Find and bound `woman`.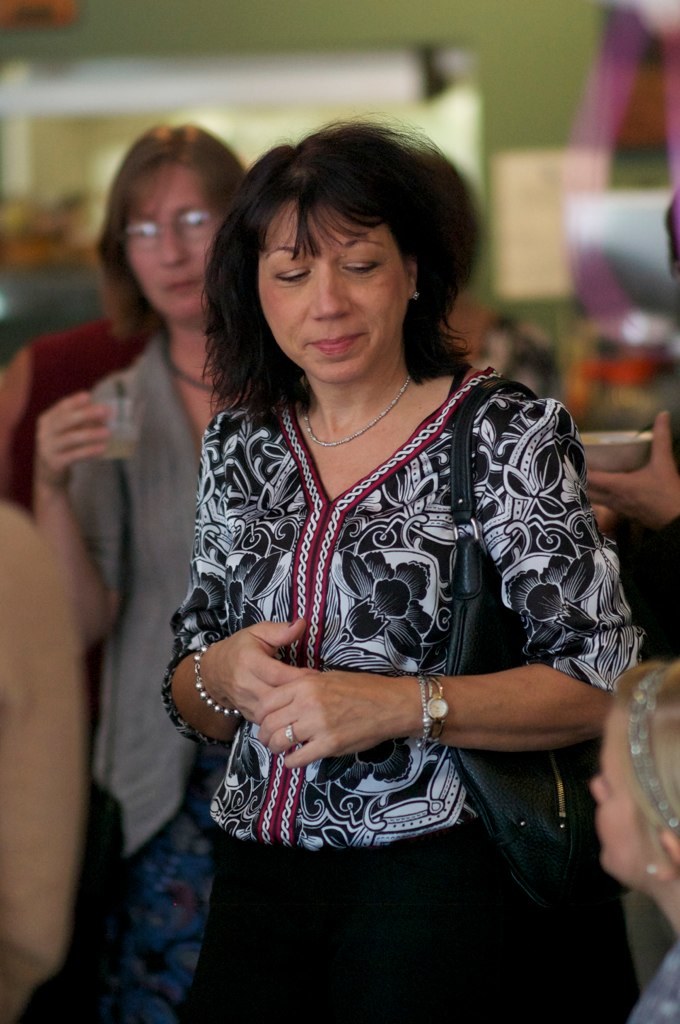
Bound: (left=163, top=123, right=643, bottom=1023).
